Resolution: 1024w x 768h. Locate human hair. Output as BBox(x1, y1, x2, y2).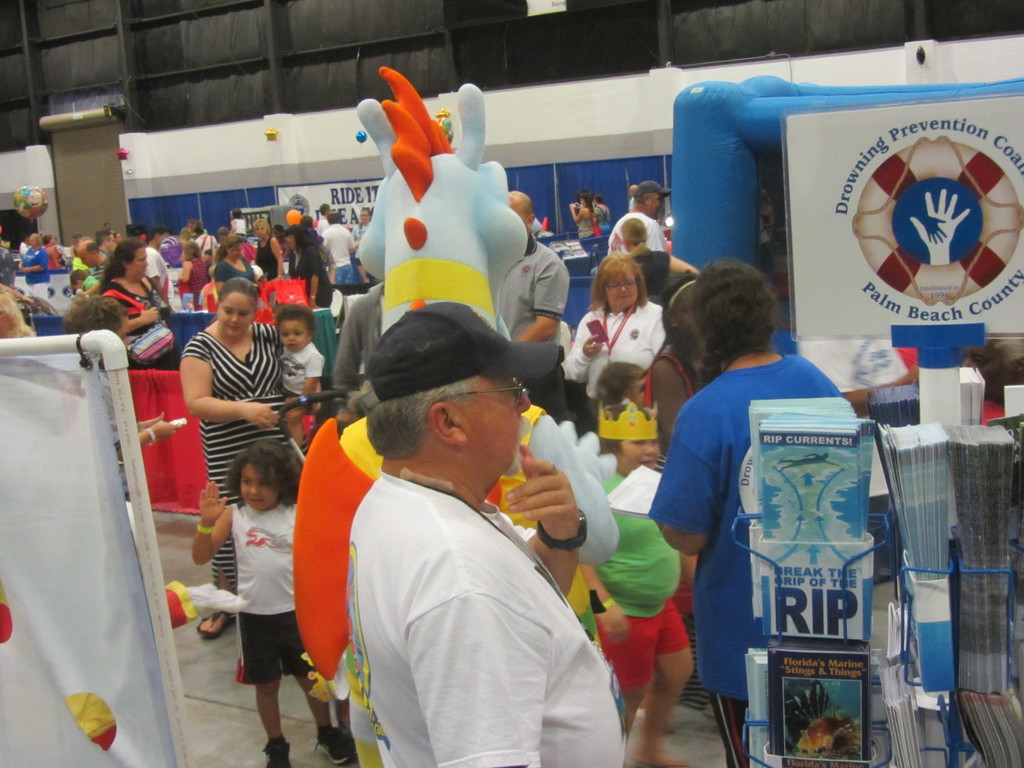
BBox(355, 205, 369, 230).
